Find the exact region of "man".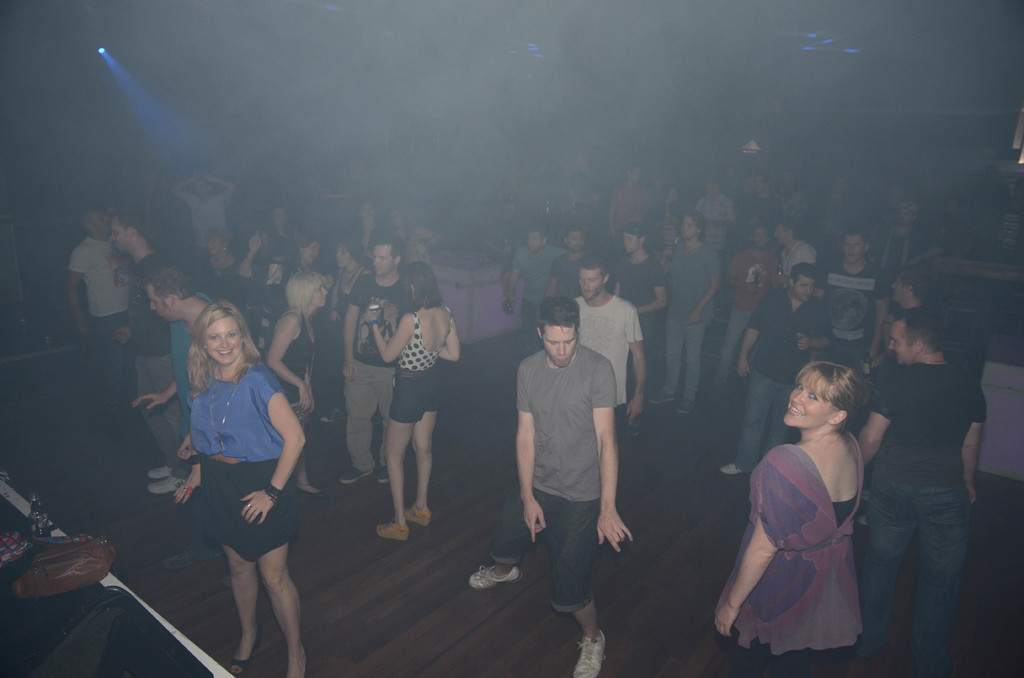
Exact region: [left=849, top=298, right=993, bottom=674].
